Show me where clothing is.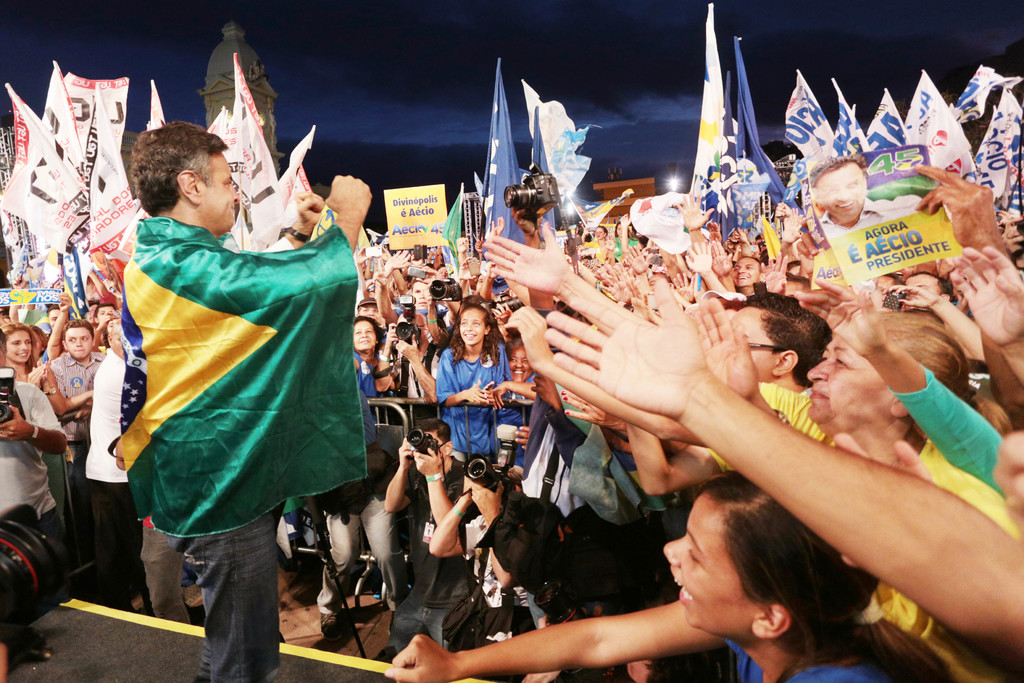
clothing is at region(715, 616, 890, 682).
